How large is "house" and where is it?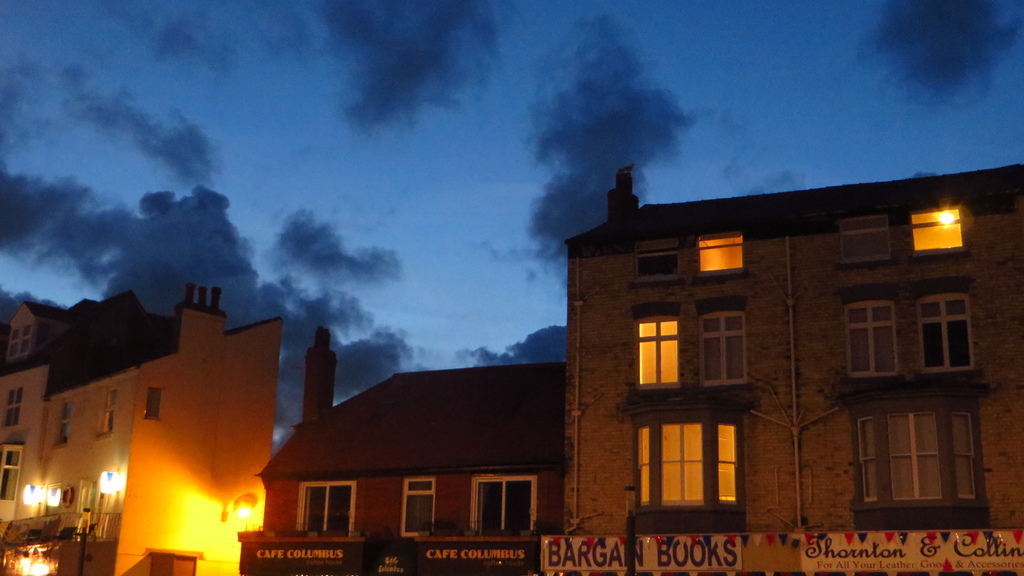
Bounding box: pyautogui.locateOnScreen(230, 328, 569, 575).
